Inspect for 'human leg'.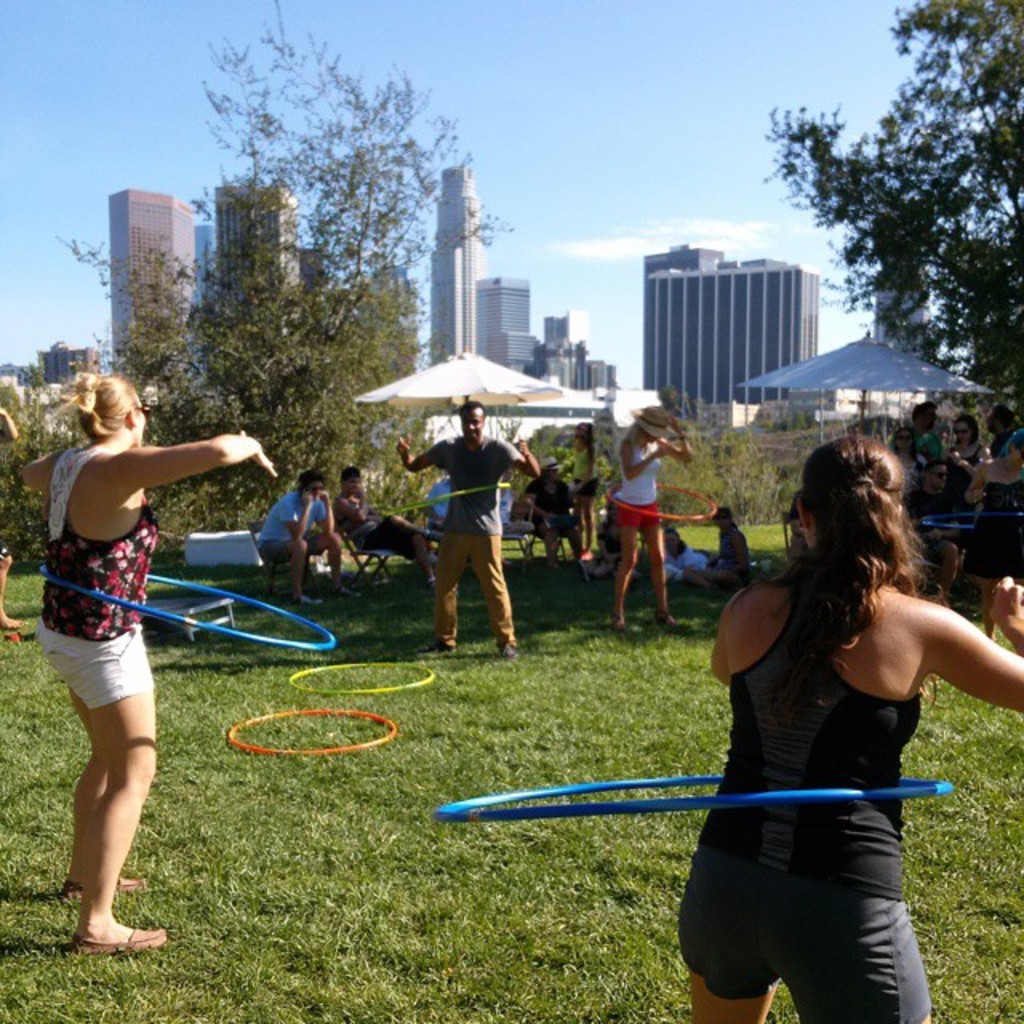
Inspection: <region>637, 496, 678, 627</region>.
